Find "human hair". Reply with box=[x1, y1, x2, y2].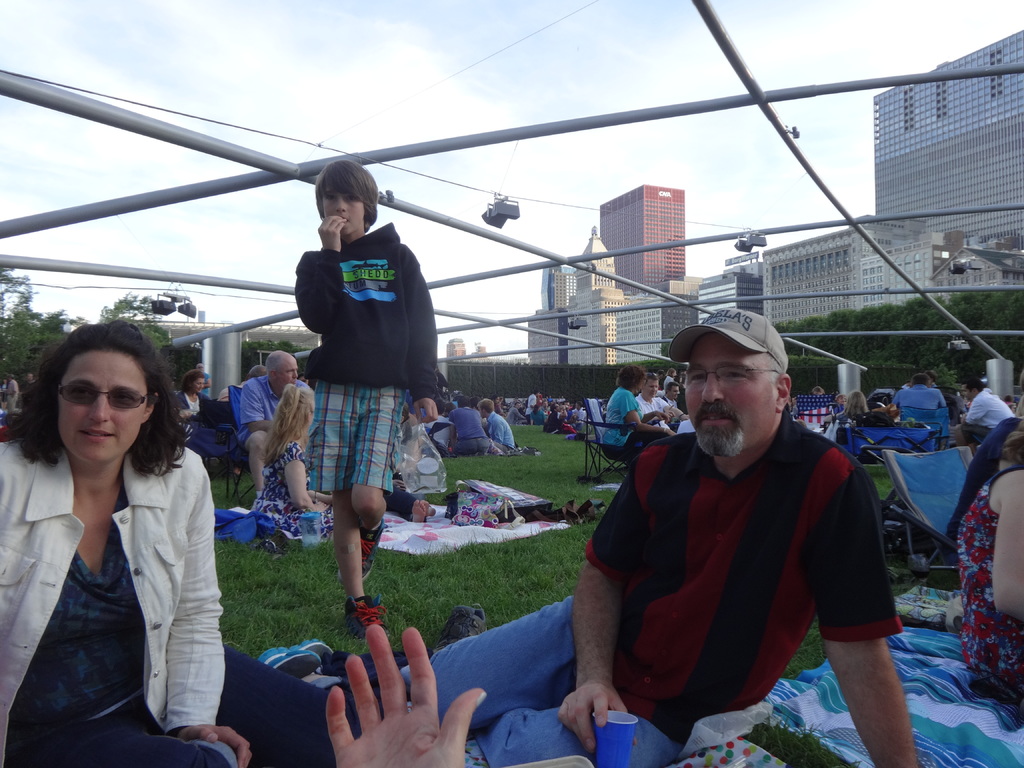
box=[908, 371, 935, 392].
